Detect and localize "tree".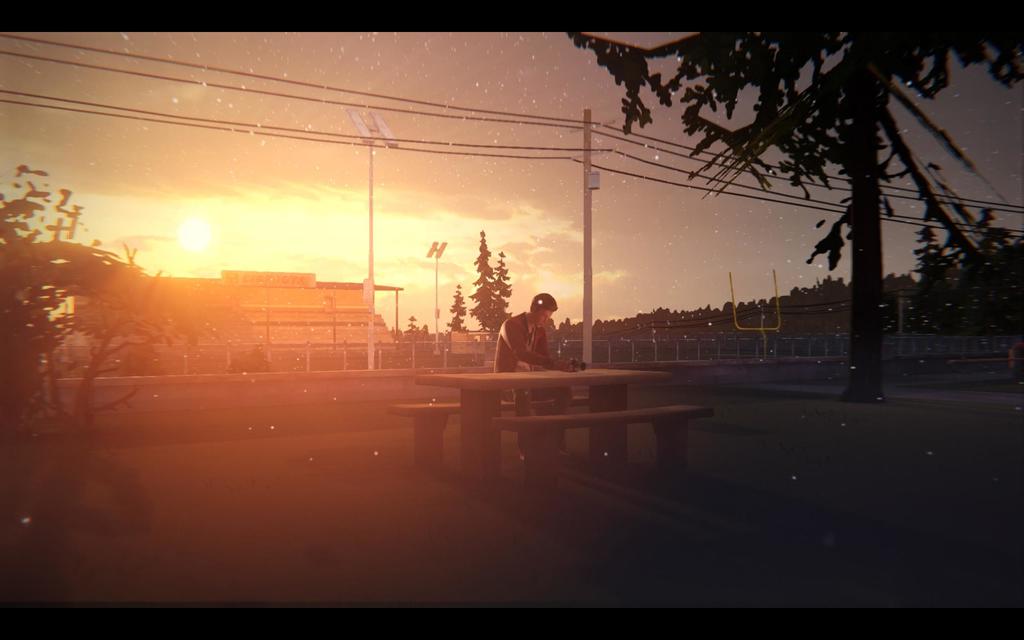
Localized at Rect(572, 6, 1023, 389).
